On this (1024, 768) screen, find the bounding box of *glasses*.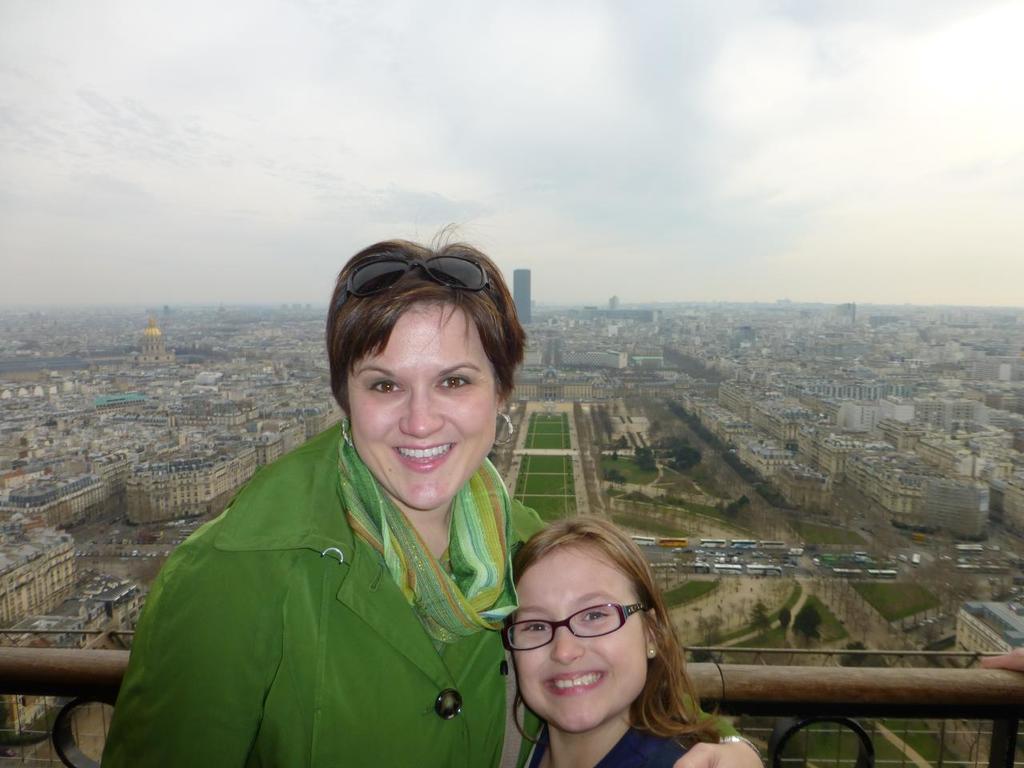
Bounding box: 502 602 645 653.
